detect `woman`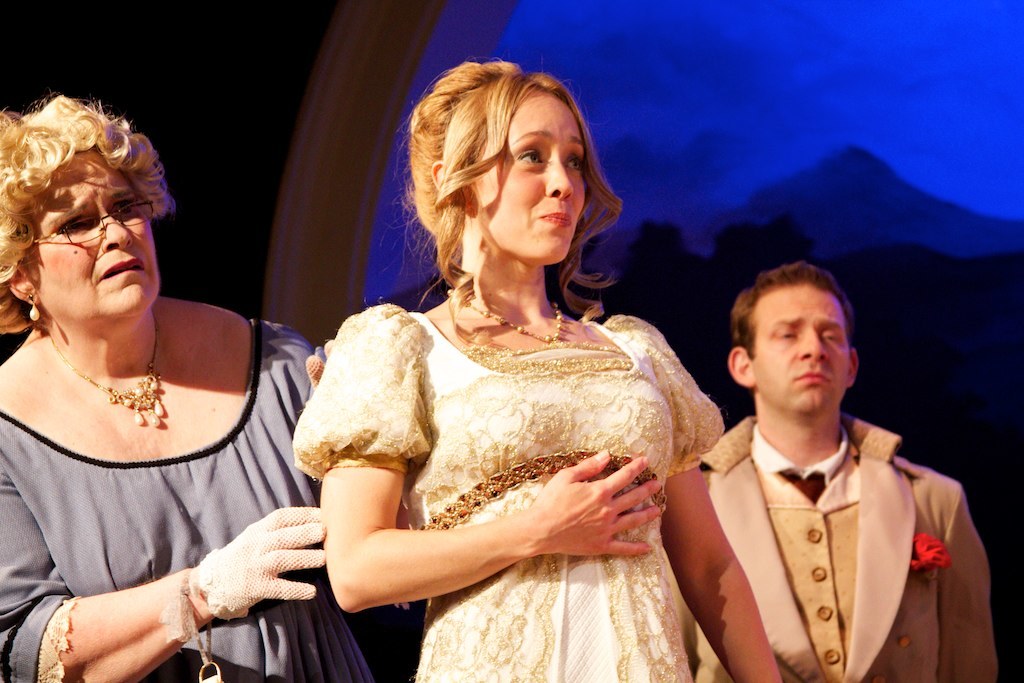
bbox(254, 74, 740, 659)
